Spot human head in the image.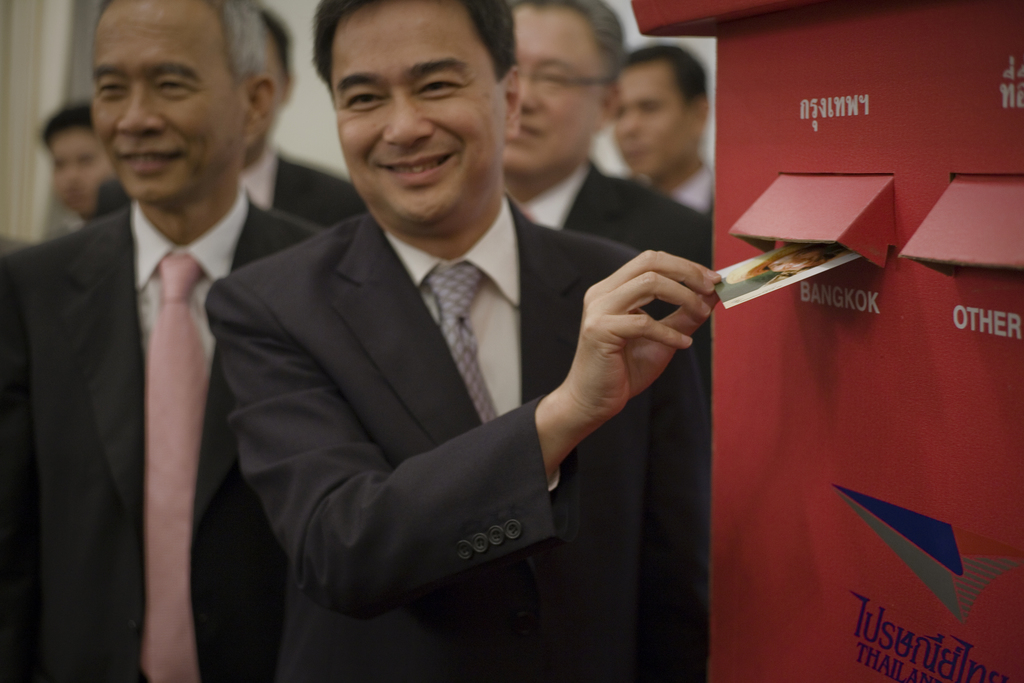
human head found at pyautogui.locateOnScreen(601, 39, 711, 177).
